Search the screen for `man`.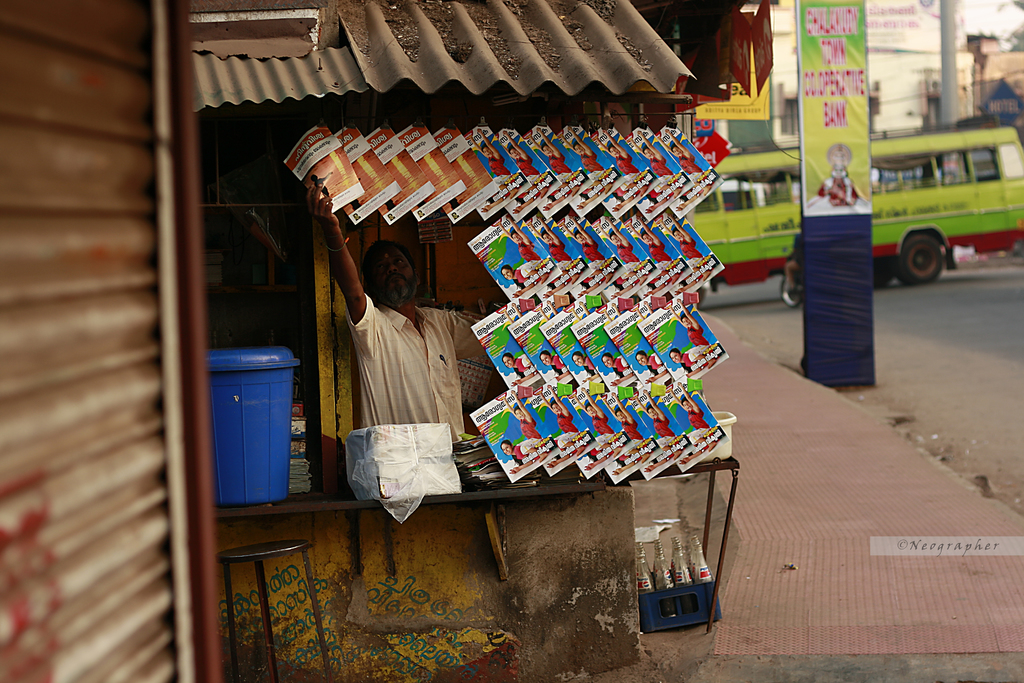
Found at {"x1": 551, "y1": 389, "x2": 577, "y2": 447}.
